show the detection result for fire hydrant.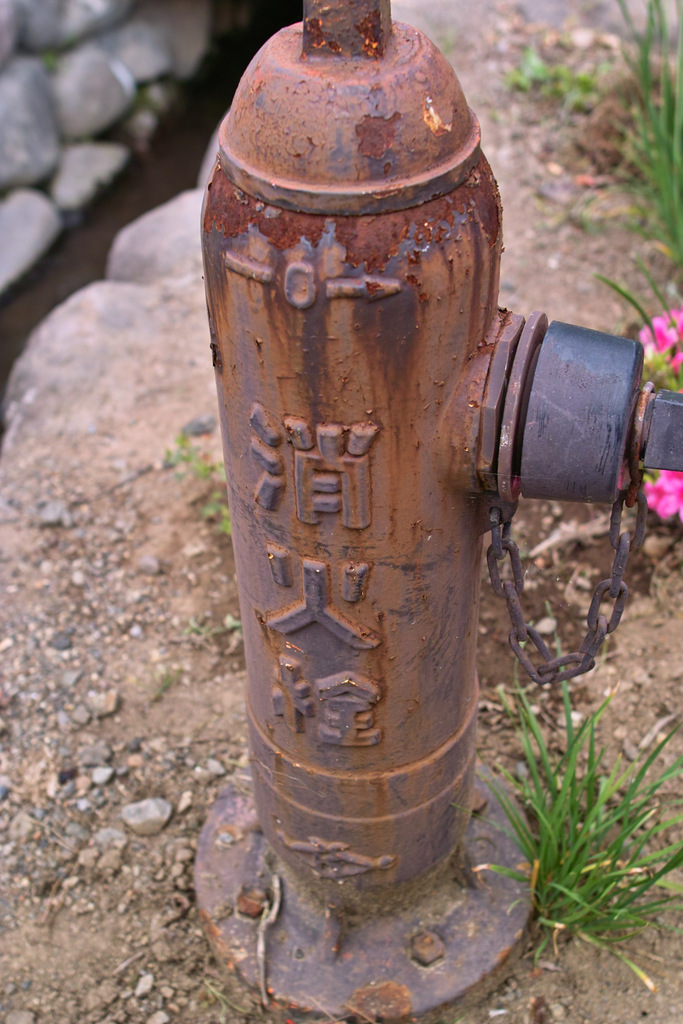
{"left": 193, "top": 0, "right": 682, "bottom": 1023}.
